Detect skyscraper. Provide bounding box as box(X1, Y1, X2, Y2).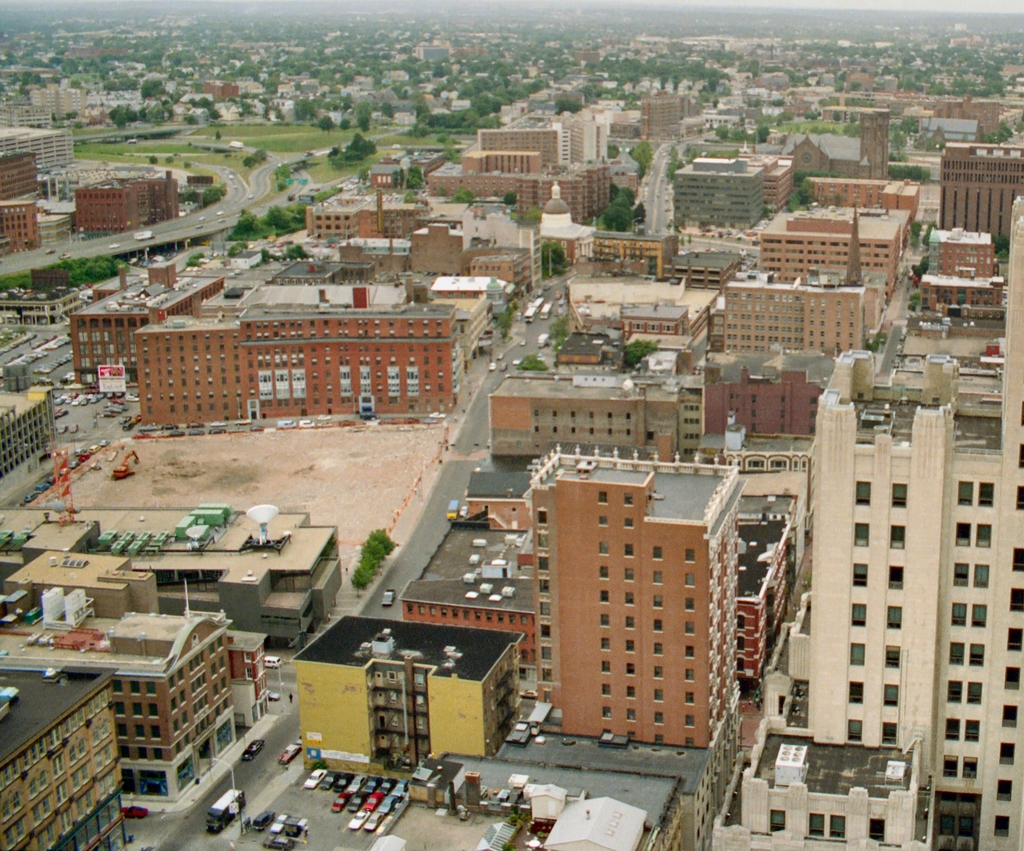
box(476, 124, 572, 173).
